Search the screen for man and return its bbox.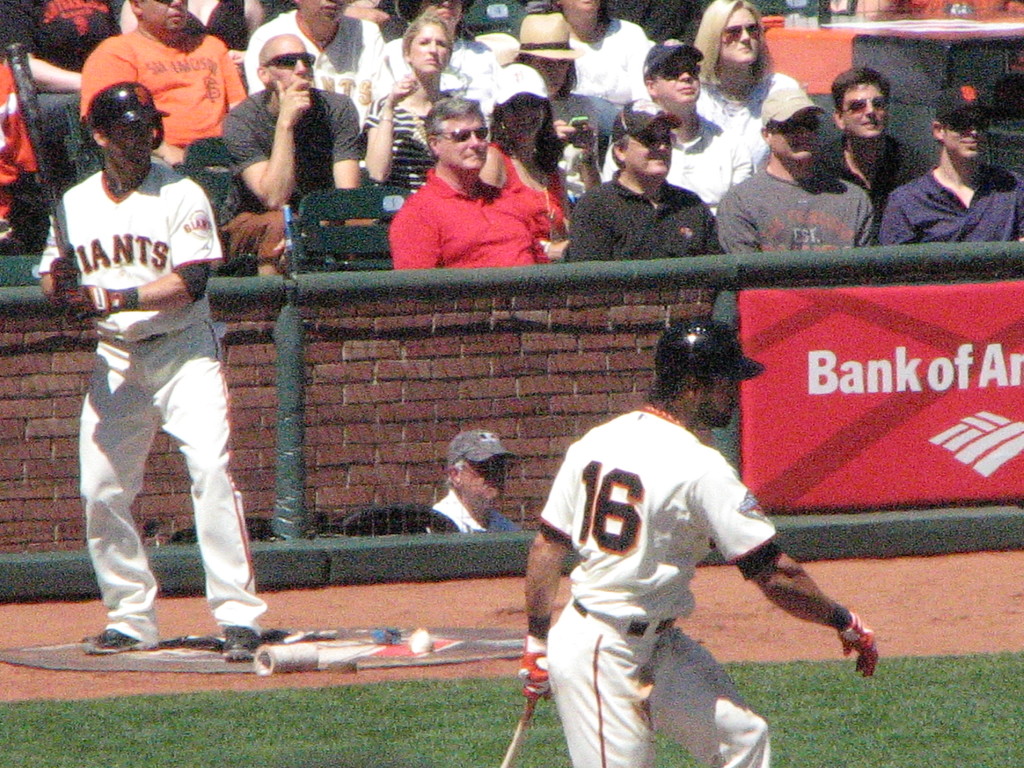
Found: (x1=598, y1=38, x2=756, y2=223).
